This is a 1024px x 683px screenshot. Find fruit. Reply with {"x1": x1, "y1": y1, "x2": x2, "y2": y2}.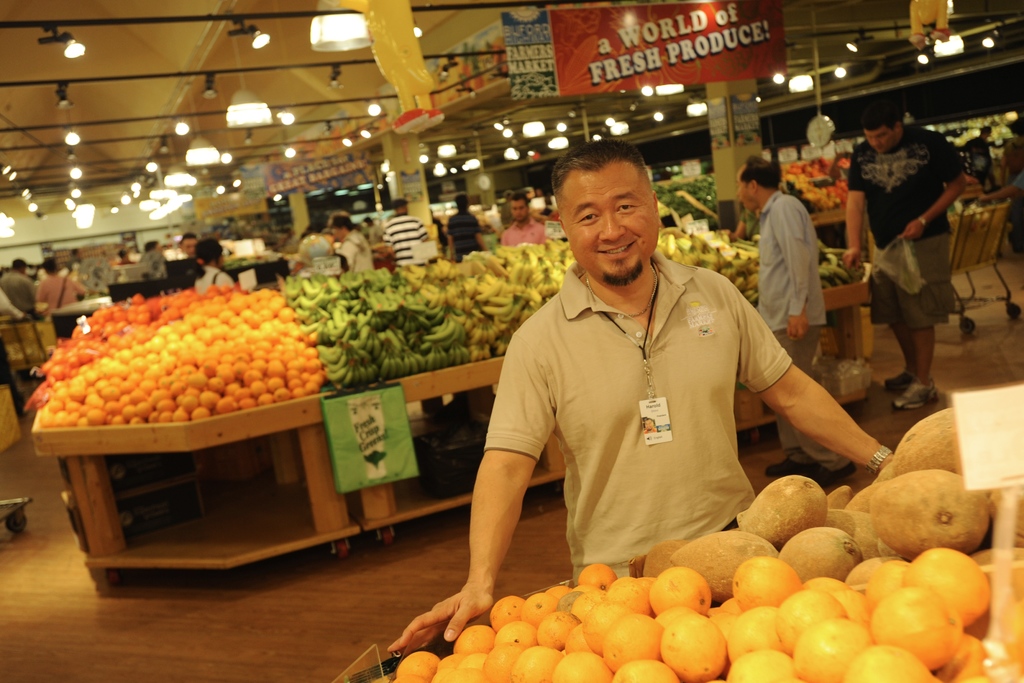
{"x1": 870, "y1": 588, "x2": 965, "y2": 671}.
